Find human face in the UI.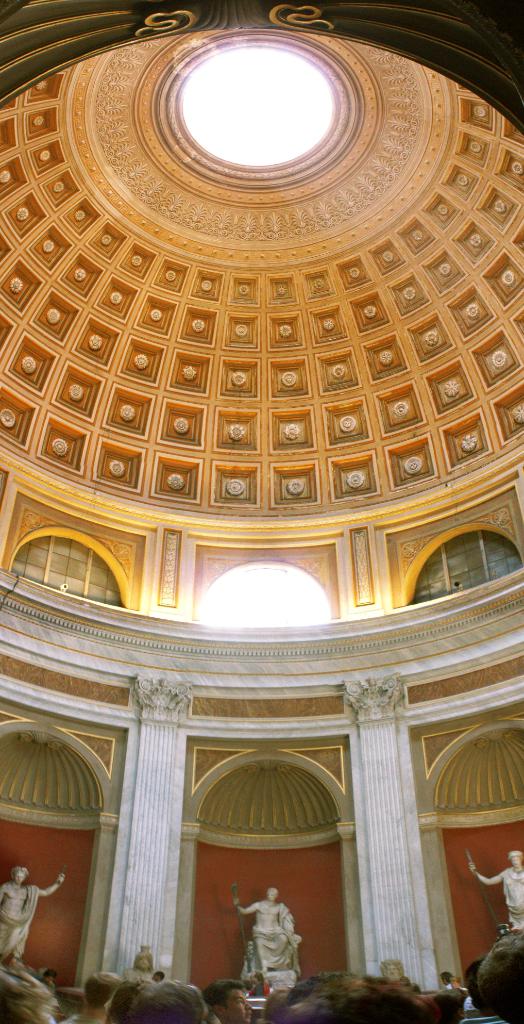
UI element at locate(225, 991, 253, 1023).
